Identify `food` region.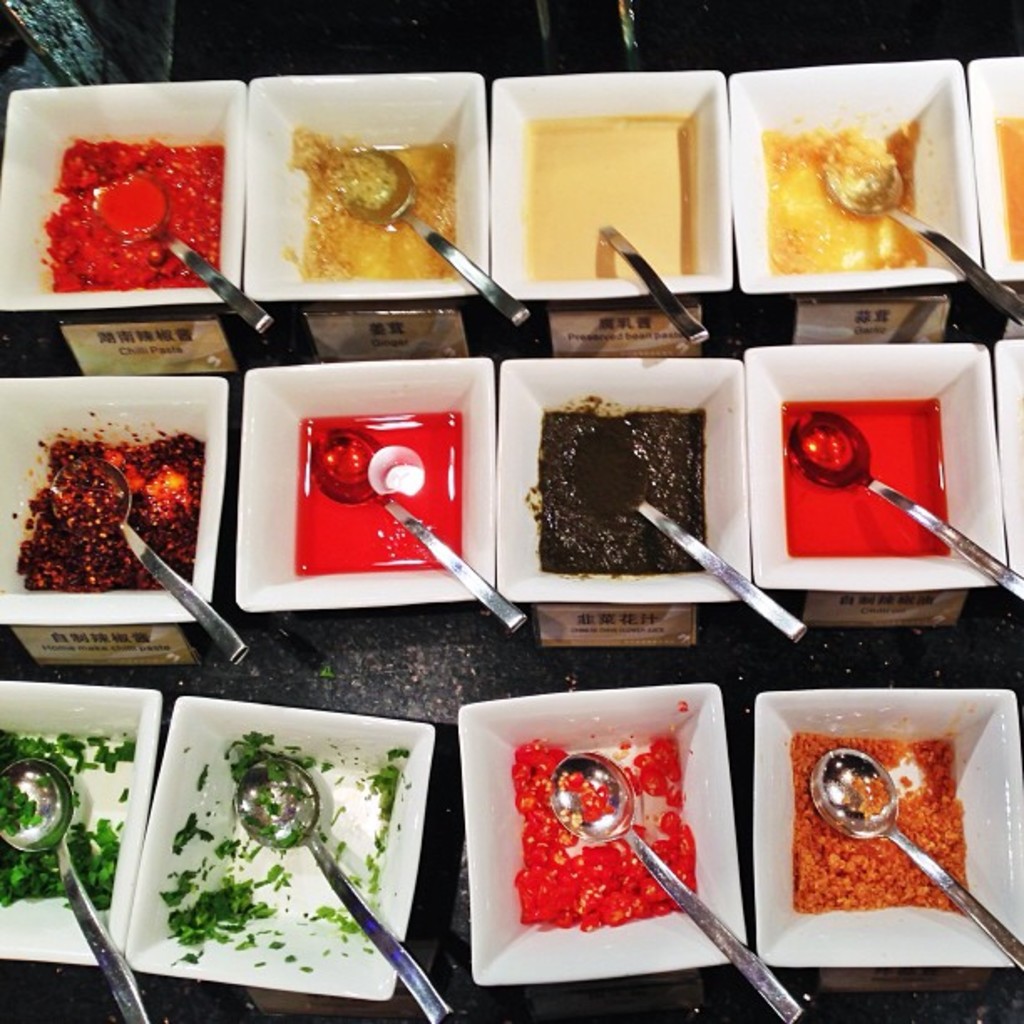
Region: box(0, 726, 139, 912).
